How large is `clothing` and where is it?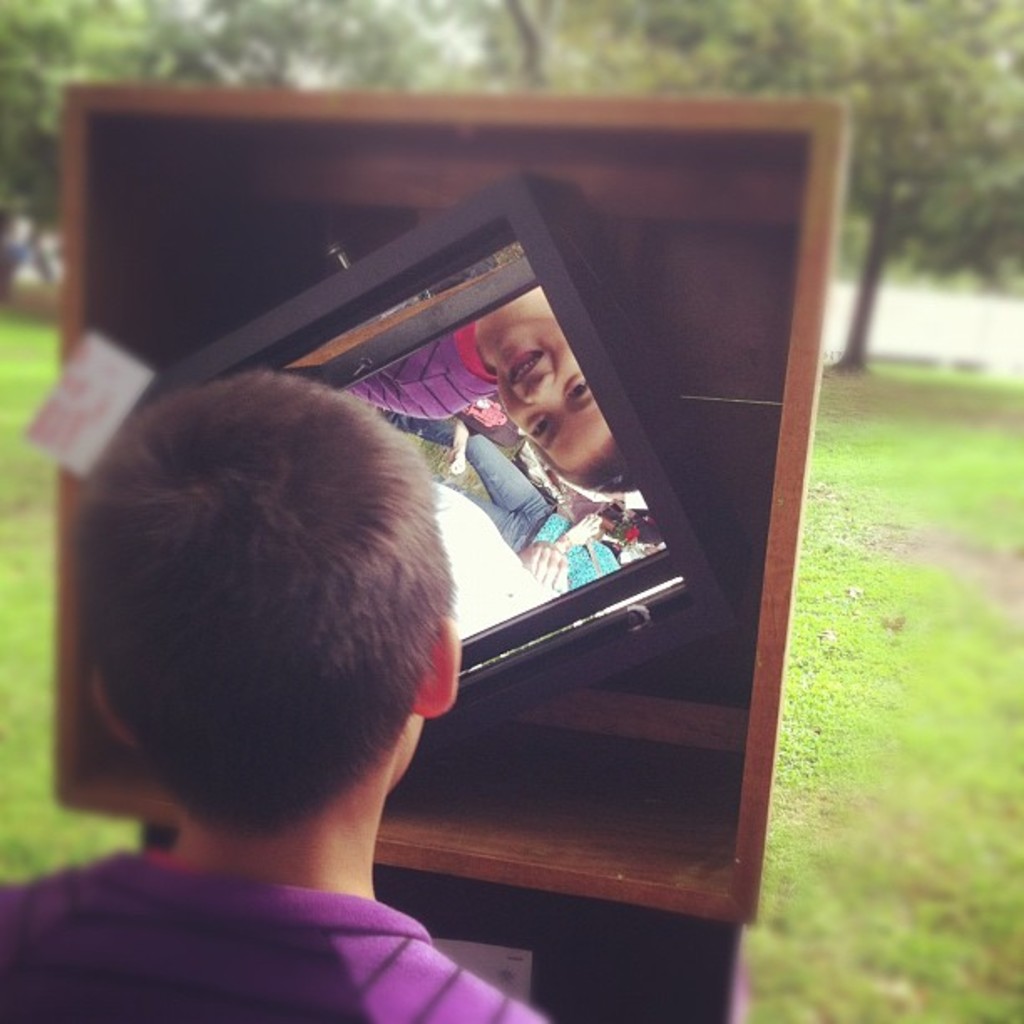
Bounding box: x1=33, y1=870, x2=507, y2=1014.
